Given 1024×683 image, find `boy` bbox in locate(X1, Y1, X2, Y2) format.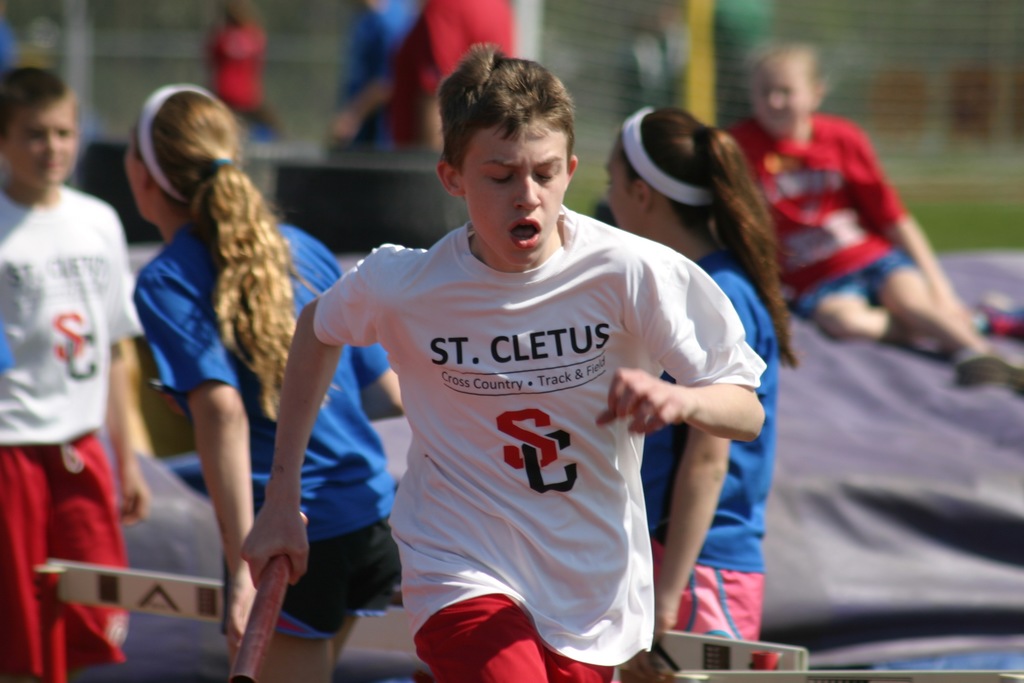
locate(0, 67, 147, 682).
